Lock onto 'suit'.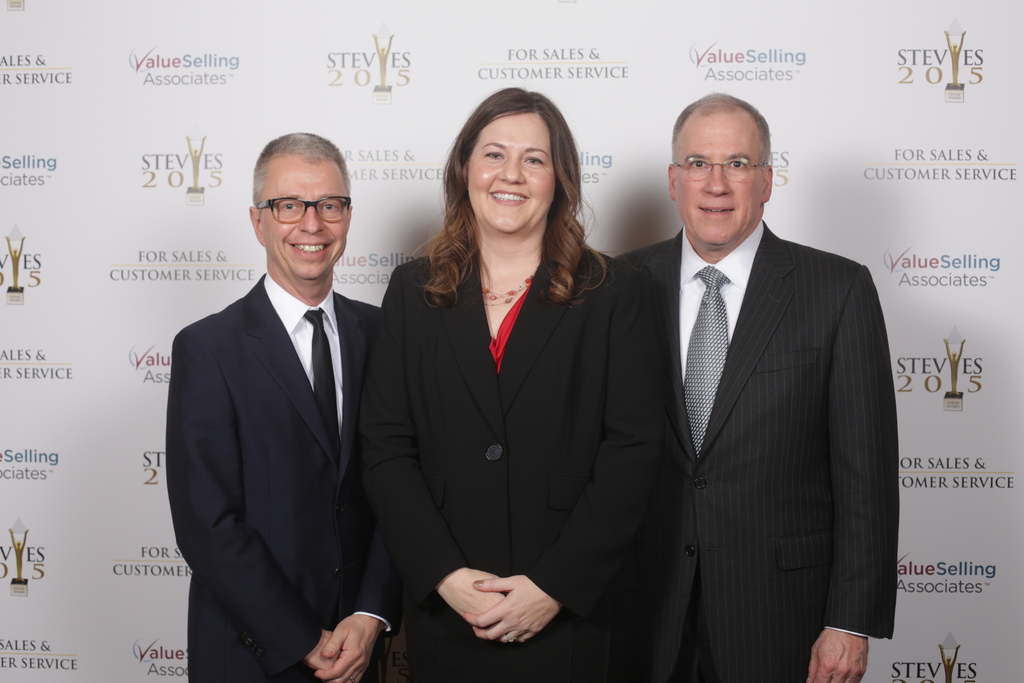
Locked: crop(586, 72, 897, 682).
